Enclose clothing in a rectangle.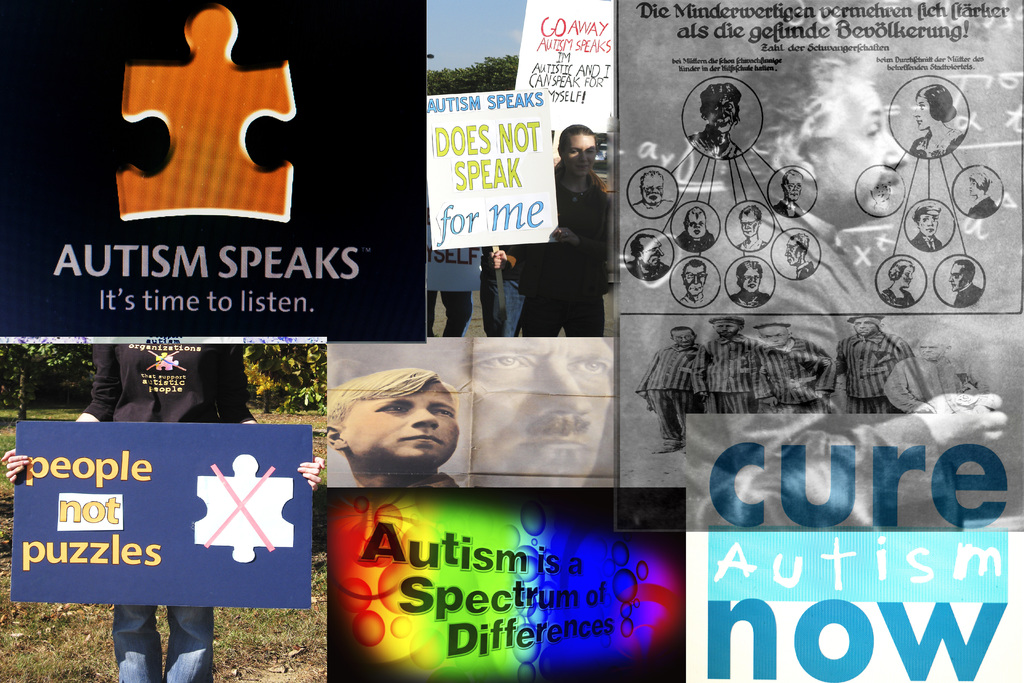
BBox(970, 194, 997, 215).
